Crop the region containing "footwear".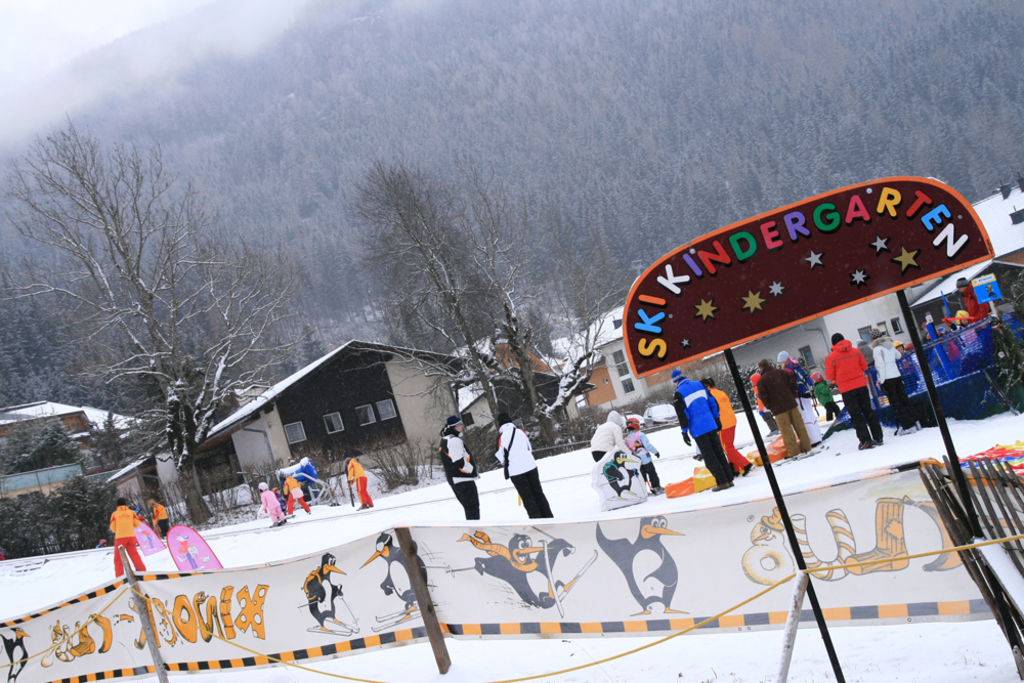
Crop region: l=843, t=500, r=911, b=578.
